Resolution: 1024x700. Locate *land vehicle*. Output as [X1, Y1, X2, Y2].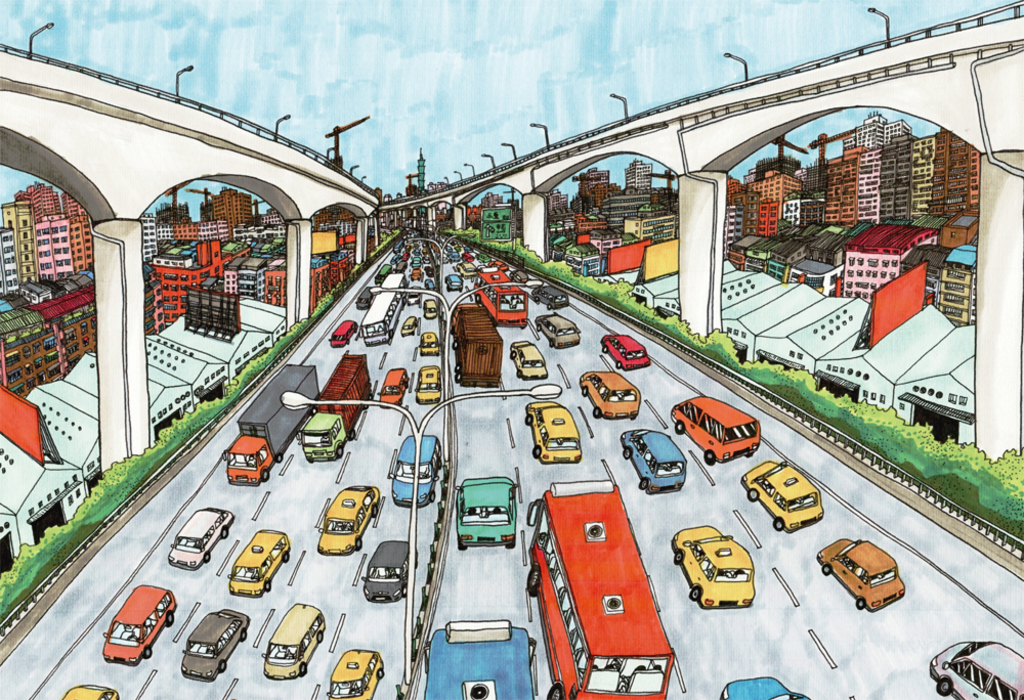
[231, 528, 289, 594].
